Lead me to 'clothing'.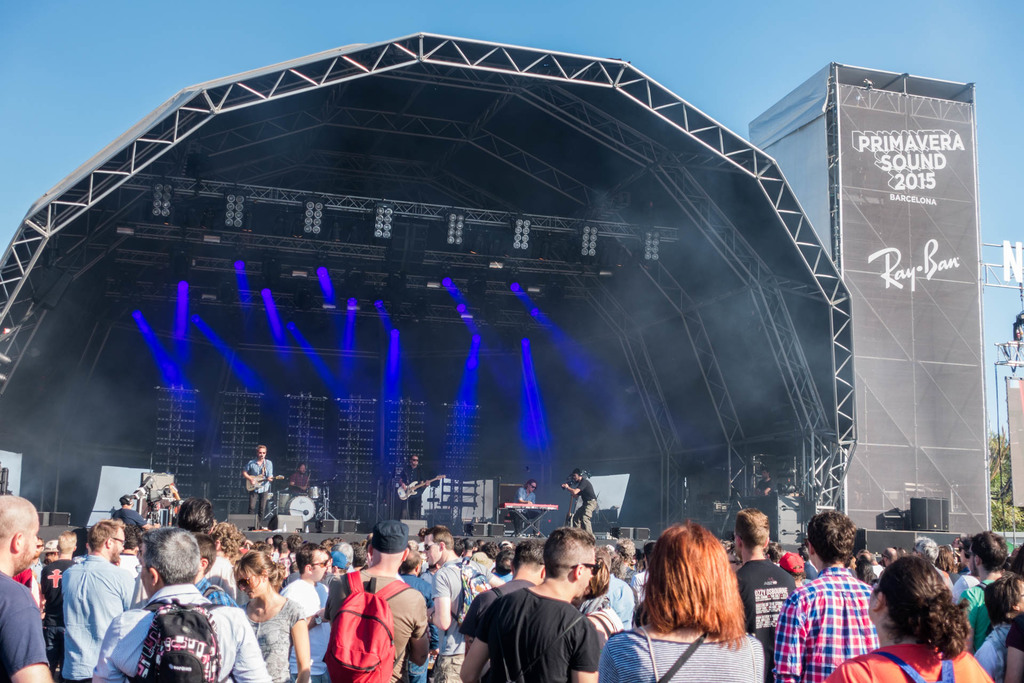
Lead to (472,587,600,682).
